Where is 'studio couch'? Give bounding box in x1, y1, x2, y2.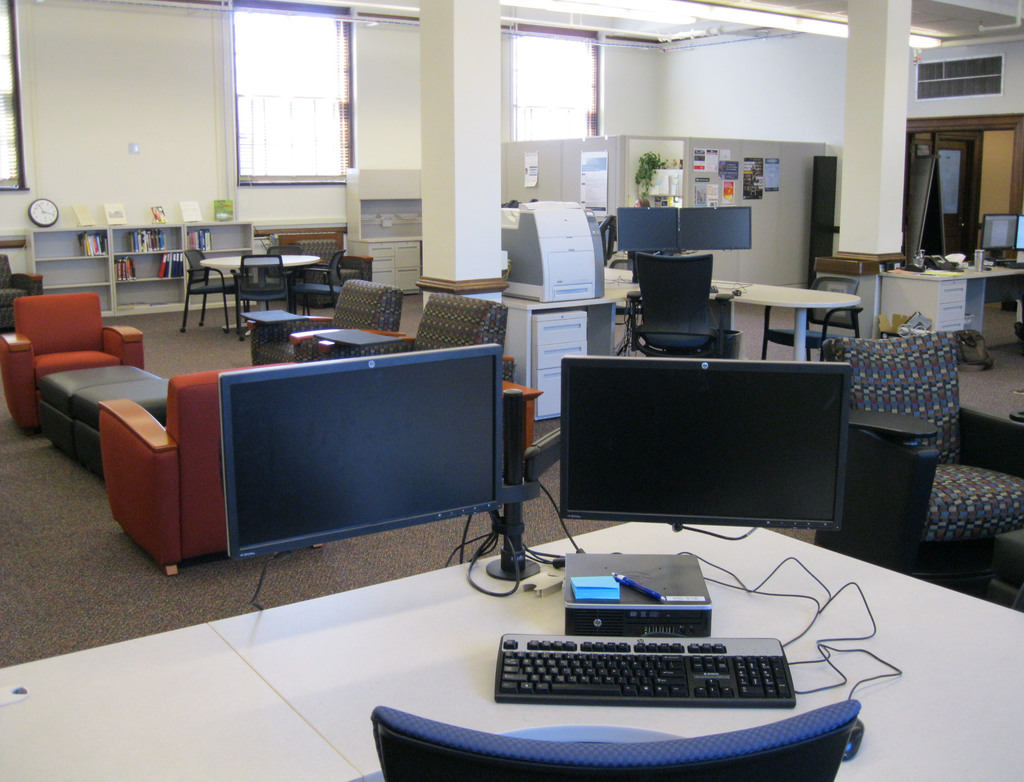
240, 270, 399, 361.
